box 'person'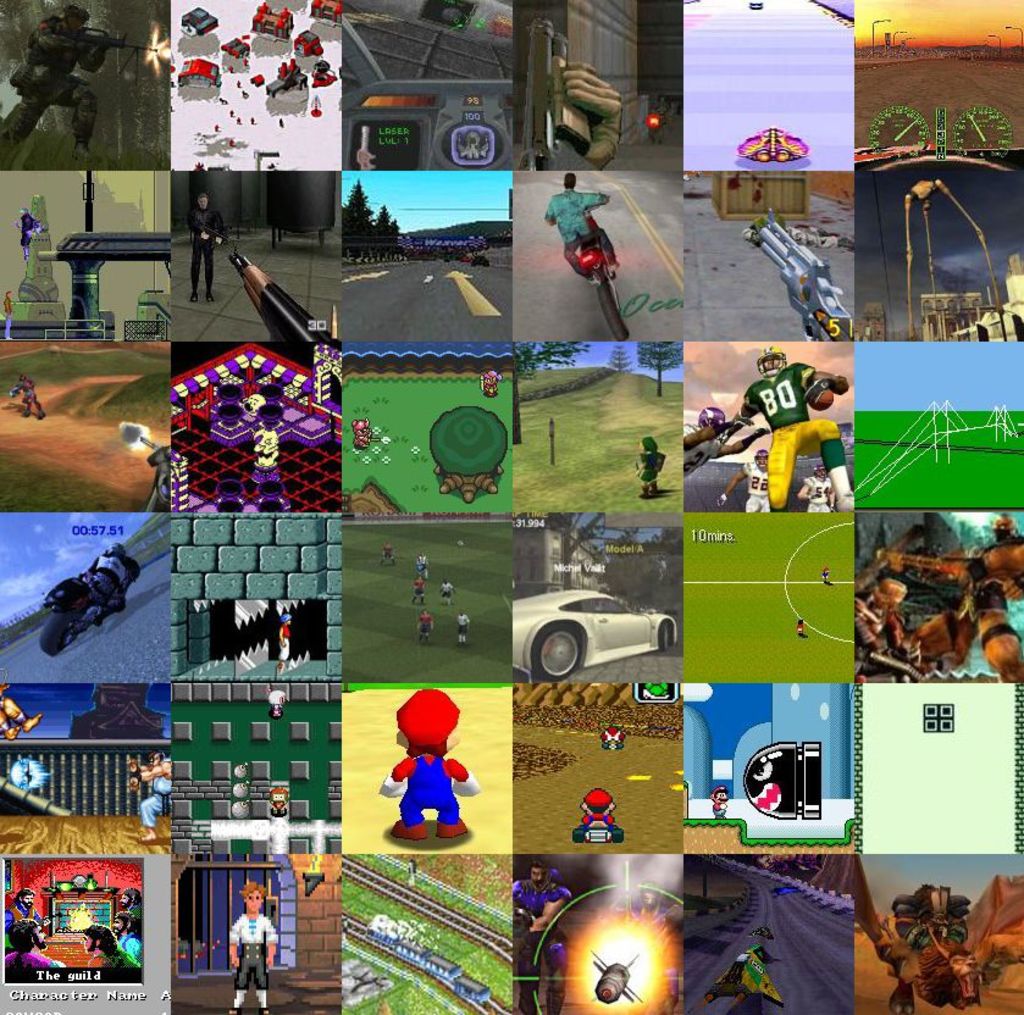
707 786 734 819
